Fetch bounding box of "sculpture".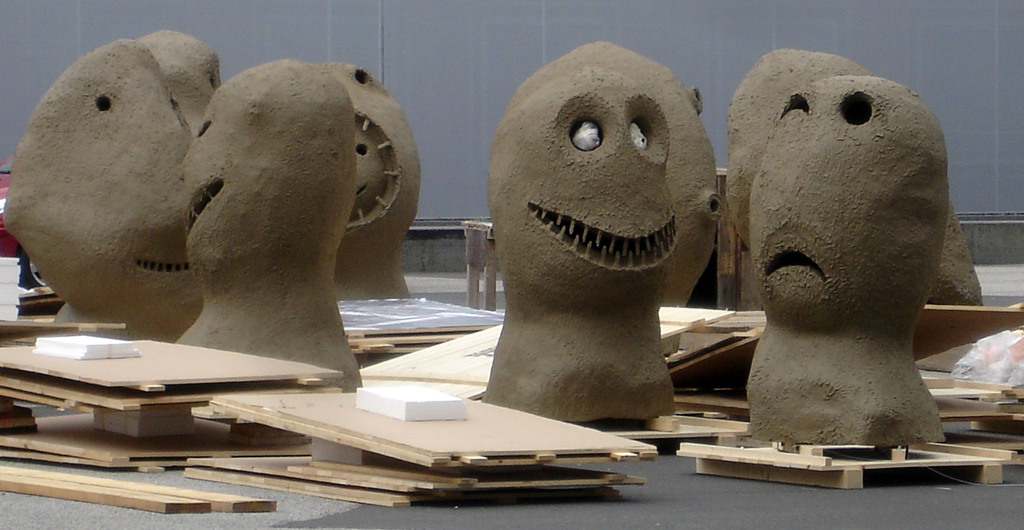
Bbox: left=484, top=40, right=722, bottom=422.
